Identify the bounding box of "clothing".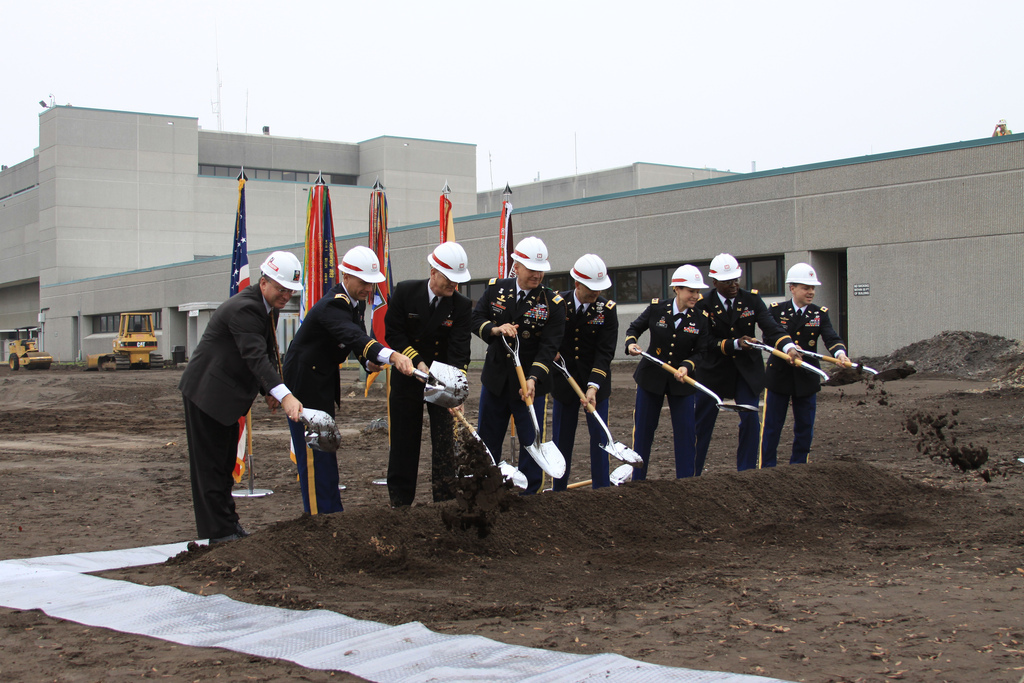
box=[696, 287, 796, 471].
